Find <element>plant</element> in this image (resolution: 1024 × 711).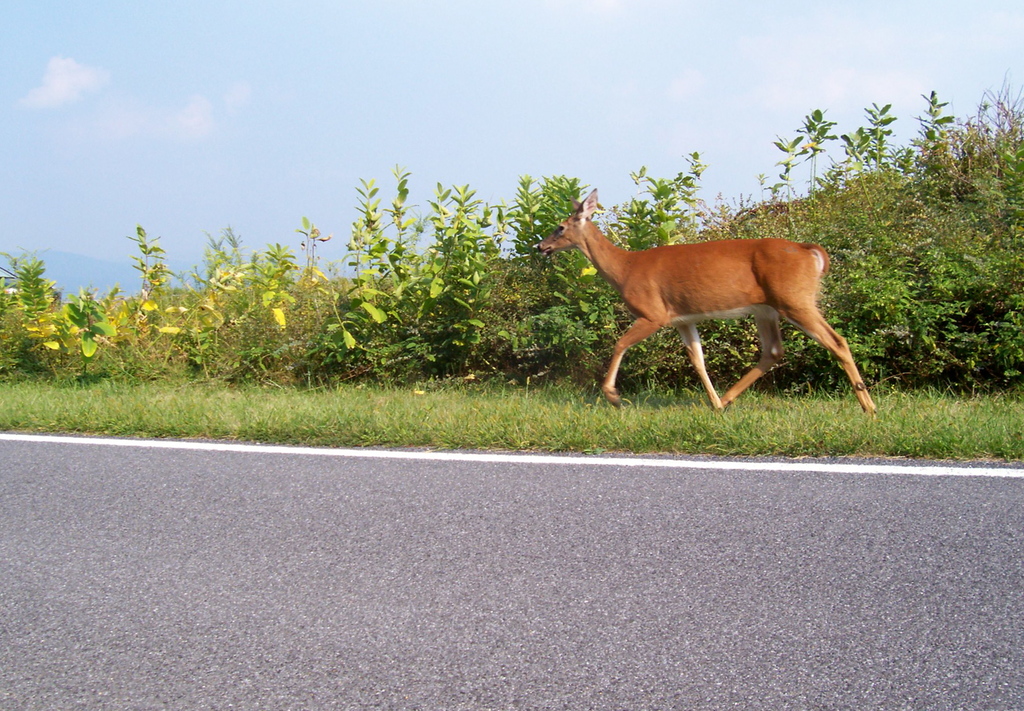
[x1=22, y1=257, x2=63, y2=360].
